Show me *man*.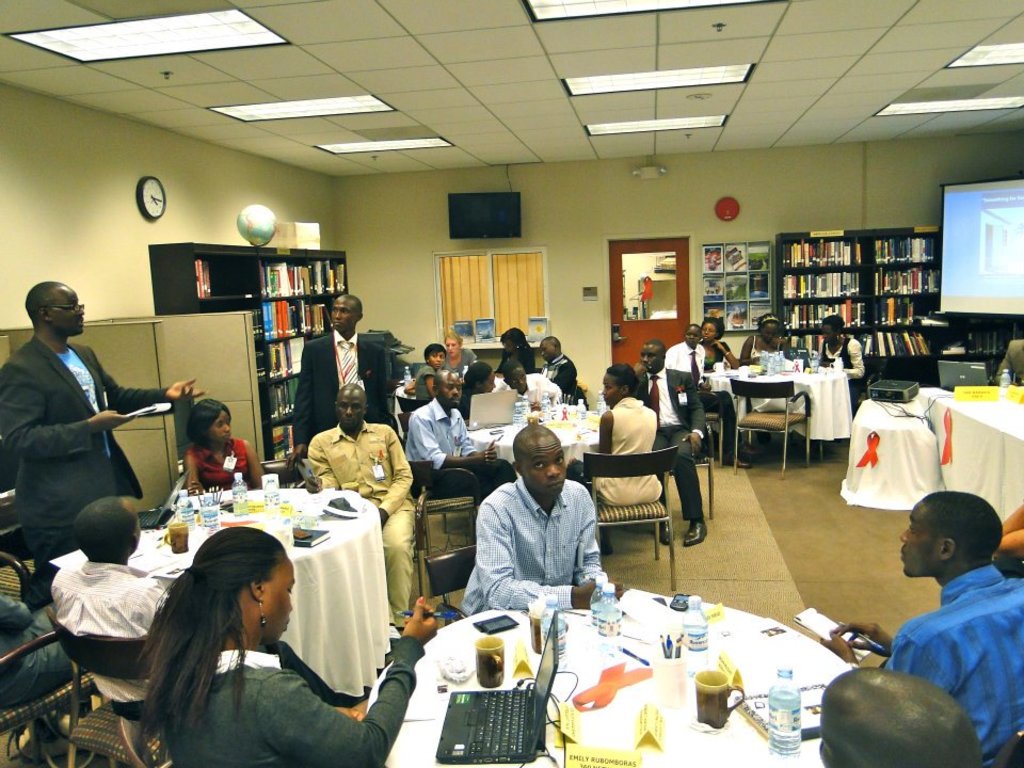
*man* is here: [x1=631, y1=341, x2=707, y2=547].
